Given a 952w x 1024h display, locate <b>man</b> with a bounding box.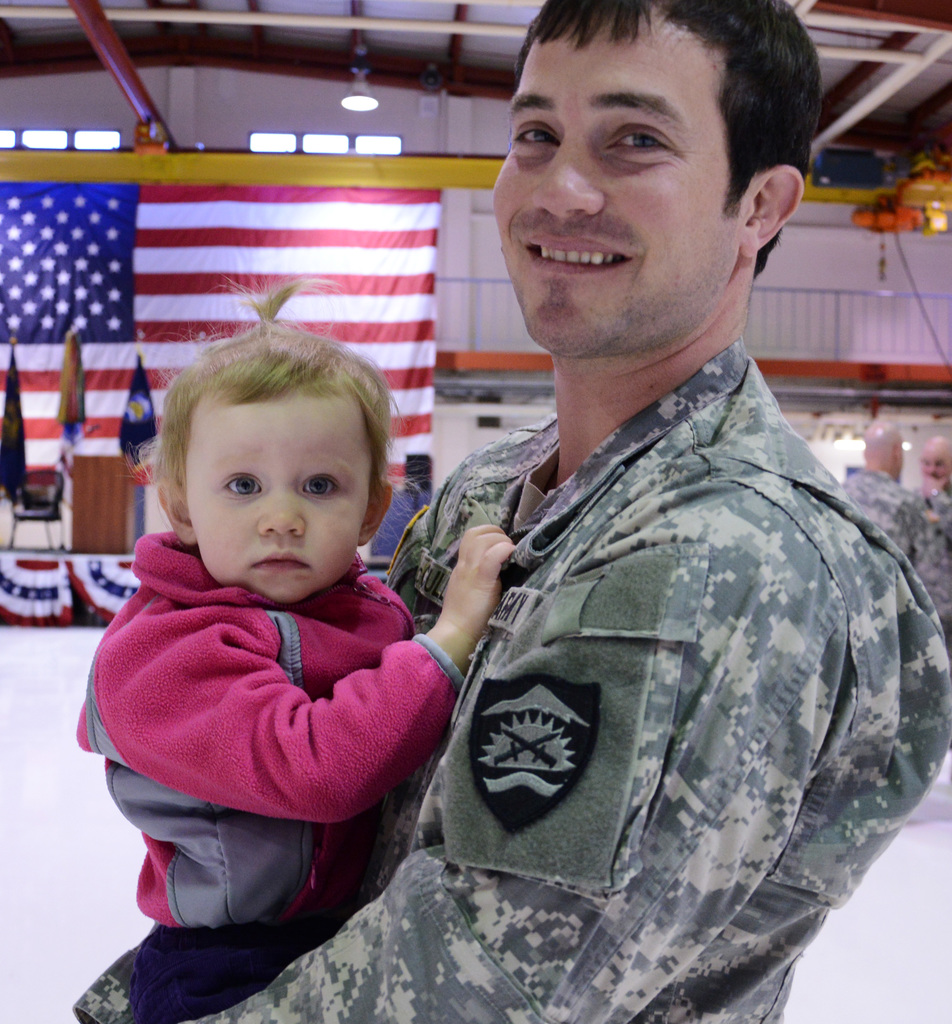
Located: bbox=(834, 417, 944, 622).
